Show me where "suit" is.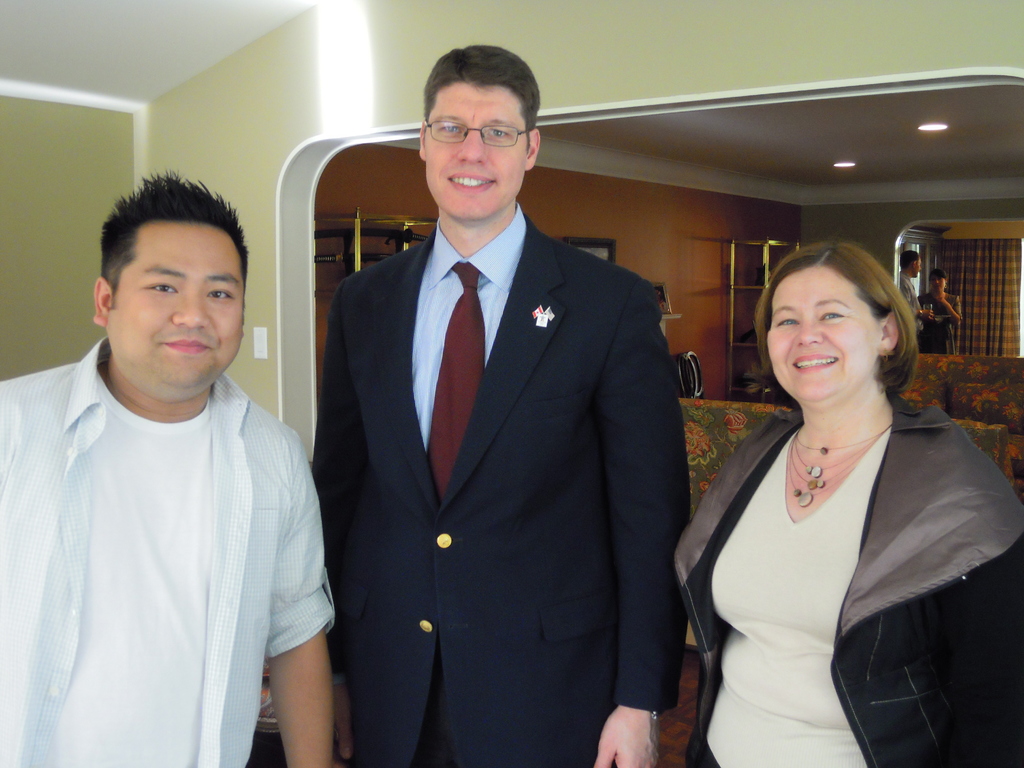
"suit" is at {"left": 314, "top": 201, "right": 692, "bottom": 767}.
